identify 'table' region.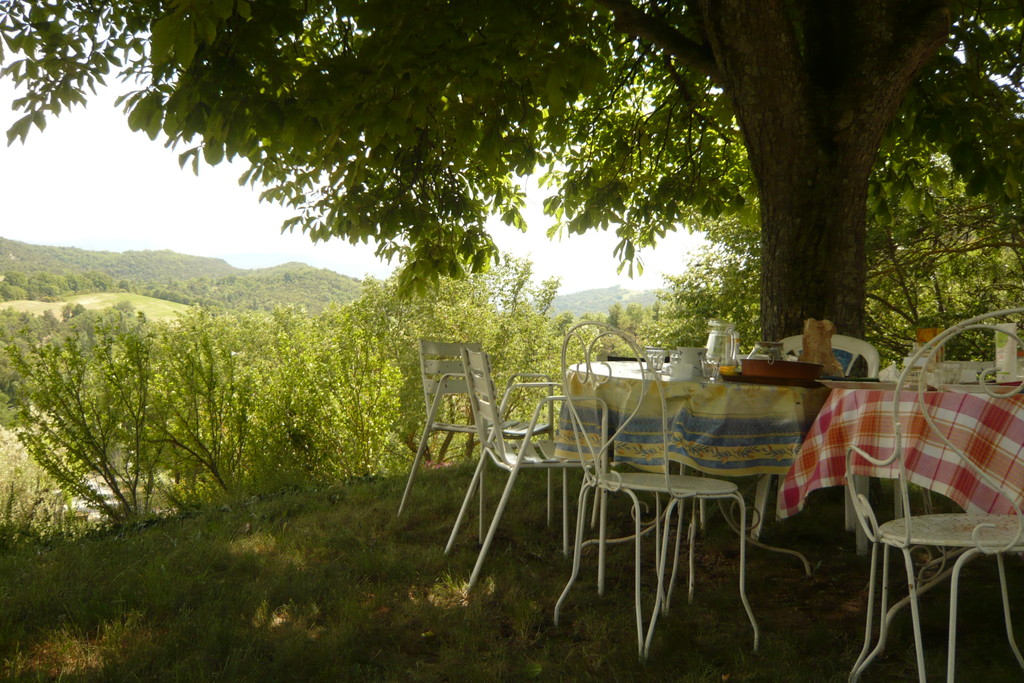
Region: x1=771, y1=371, x2=1023, y2=520.
